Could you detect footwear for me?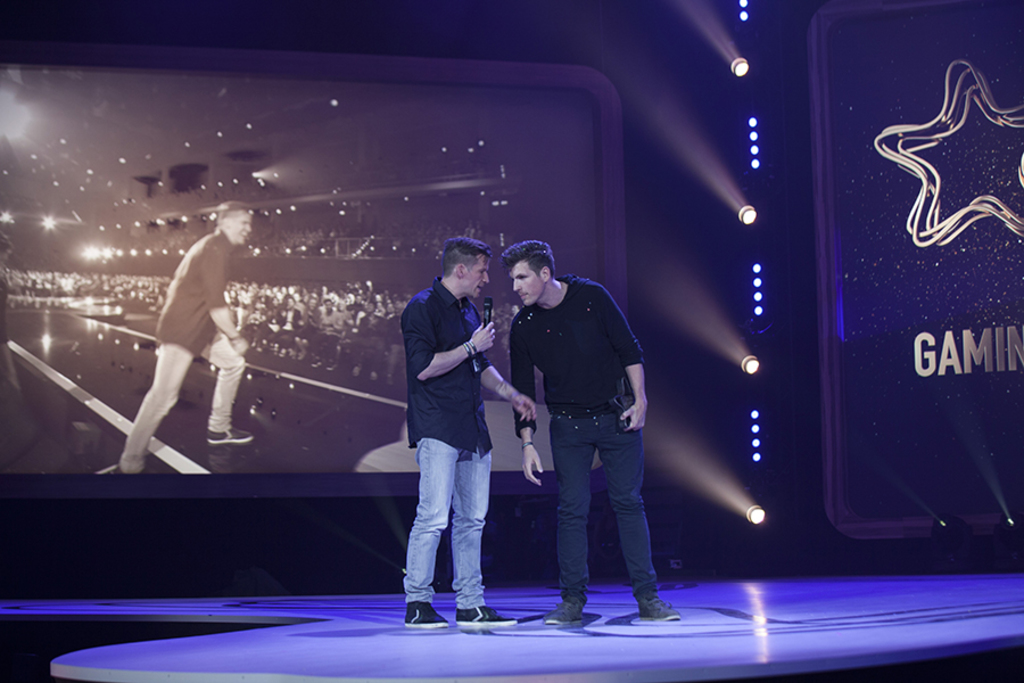
Detection result: [204,430,253,445].
